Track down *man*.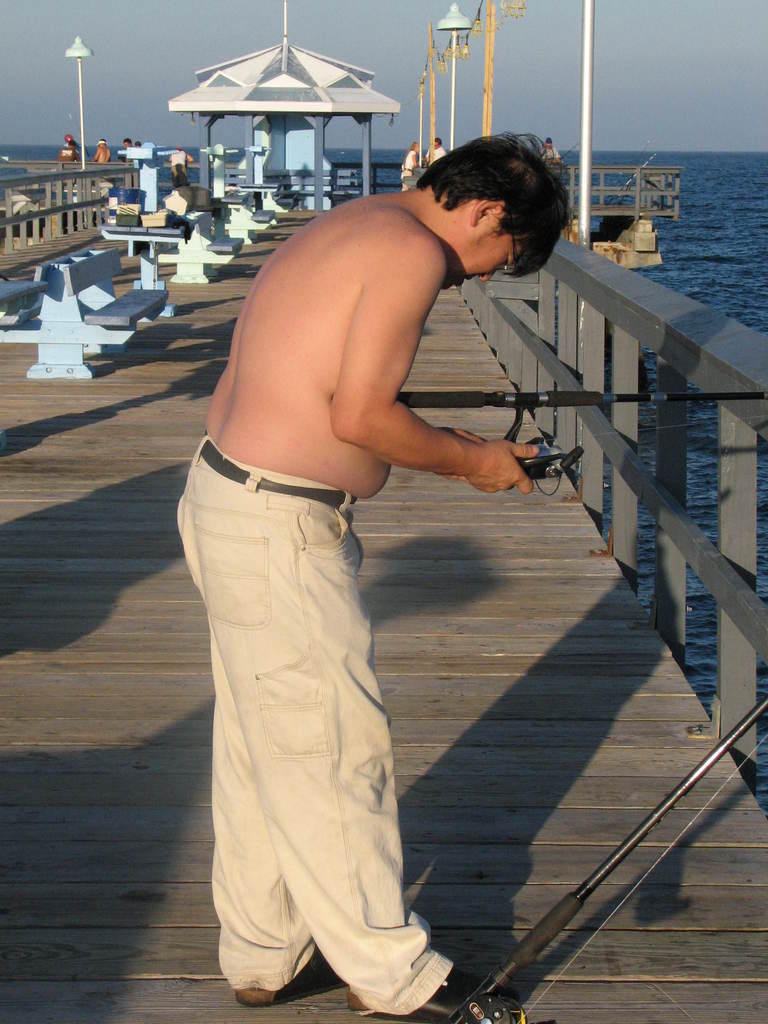
Tracked to <region>121, 136, 135, 150</region>.
